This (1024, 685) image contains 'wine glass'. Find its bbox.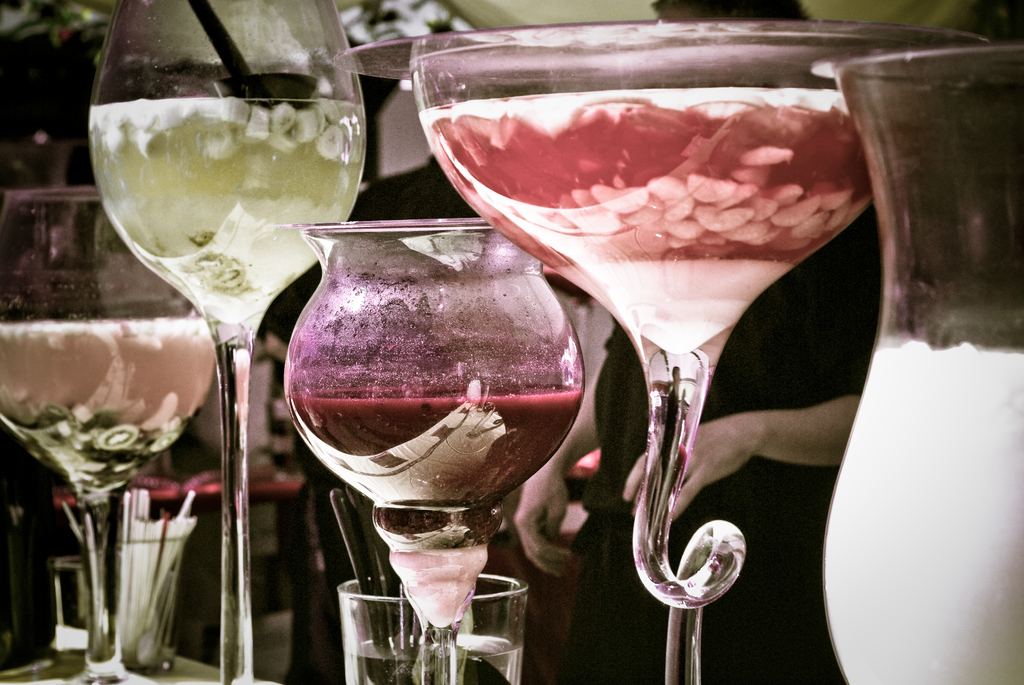
(411, 20, 989, 684).
